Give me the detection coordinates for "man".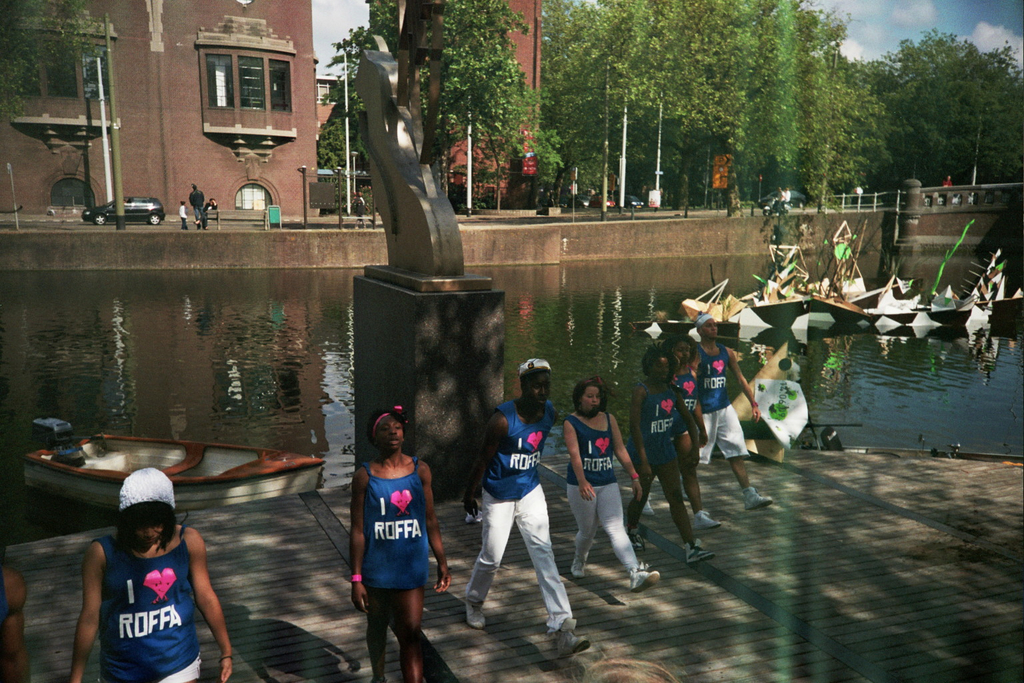
<region>640, 311, 775, 522</region>.
